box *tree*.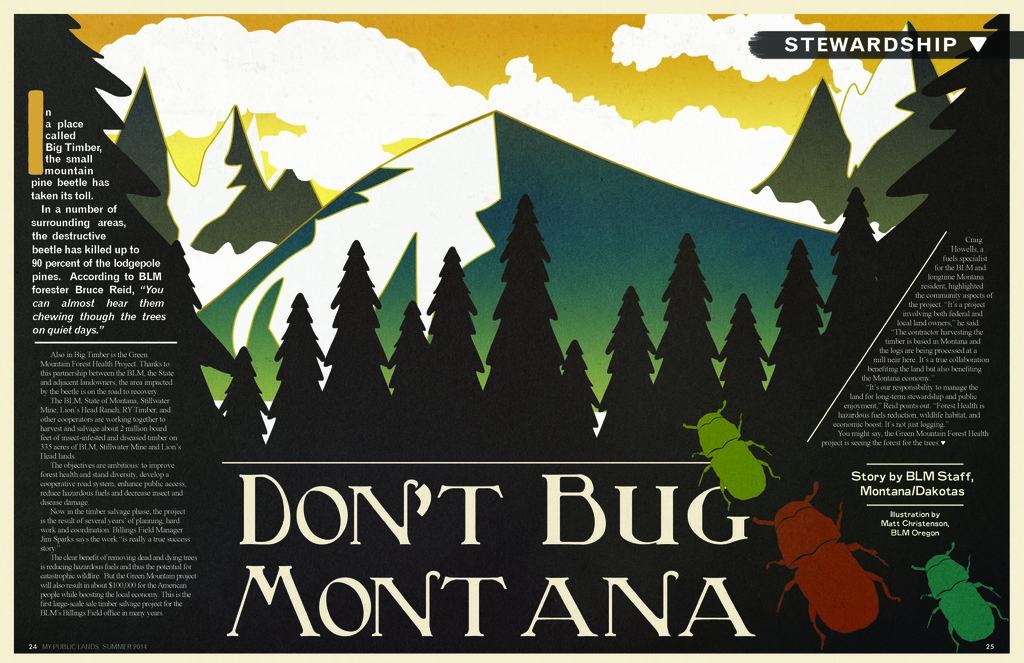
[723, 295, 762, 429].
